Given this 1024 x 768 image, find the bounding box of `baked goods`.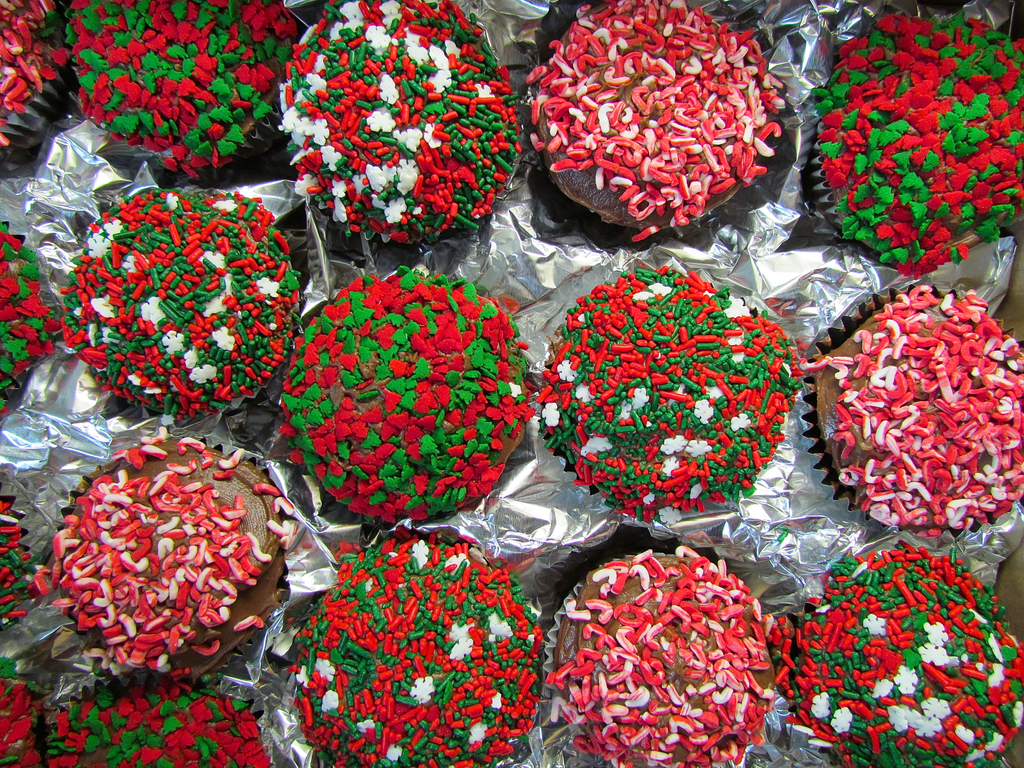
BBox(0, 671, 275, 767).
